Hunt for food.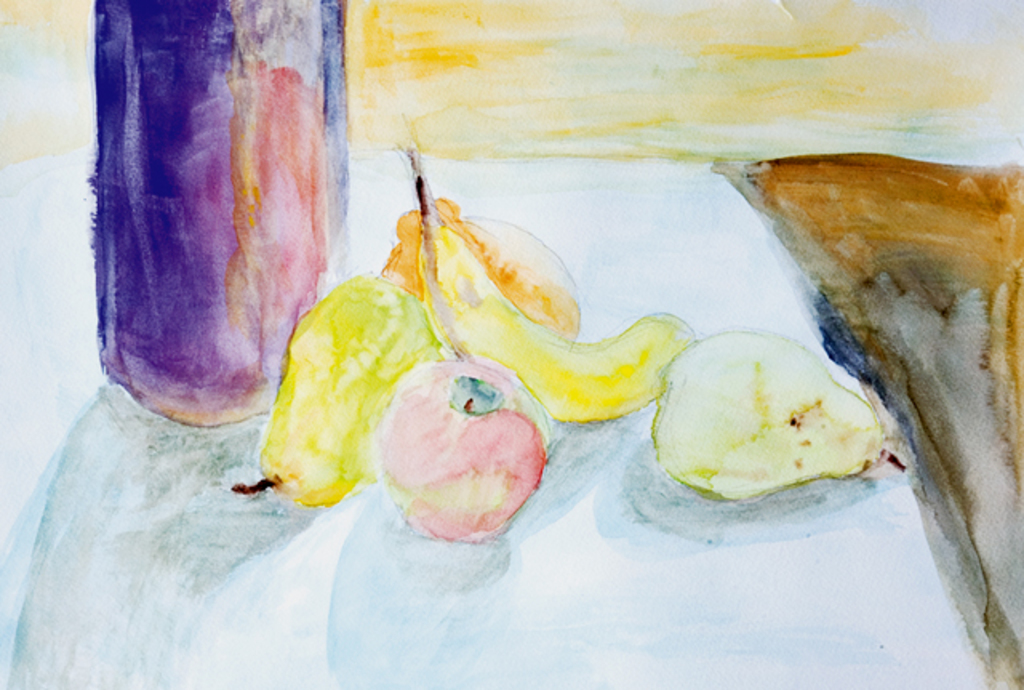
Hunted down at 213, 149, 683, 535.
